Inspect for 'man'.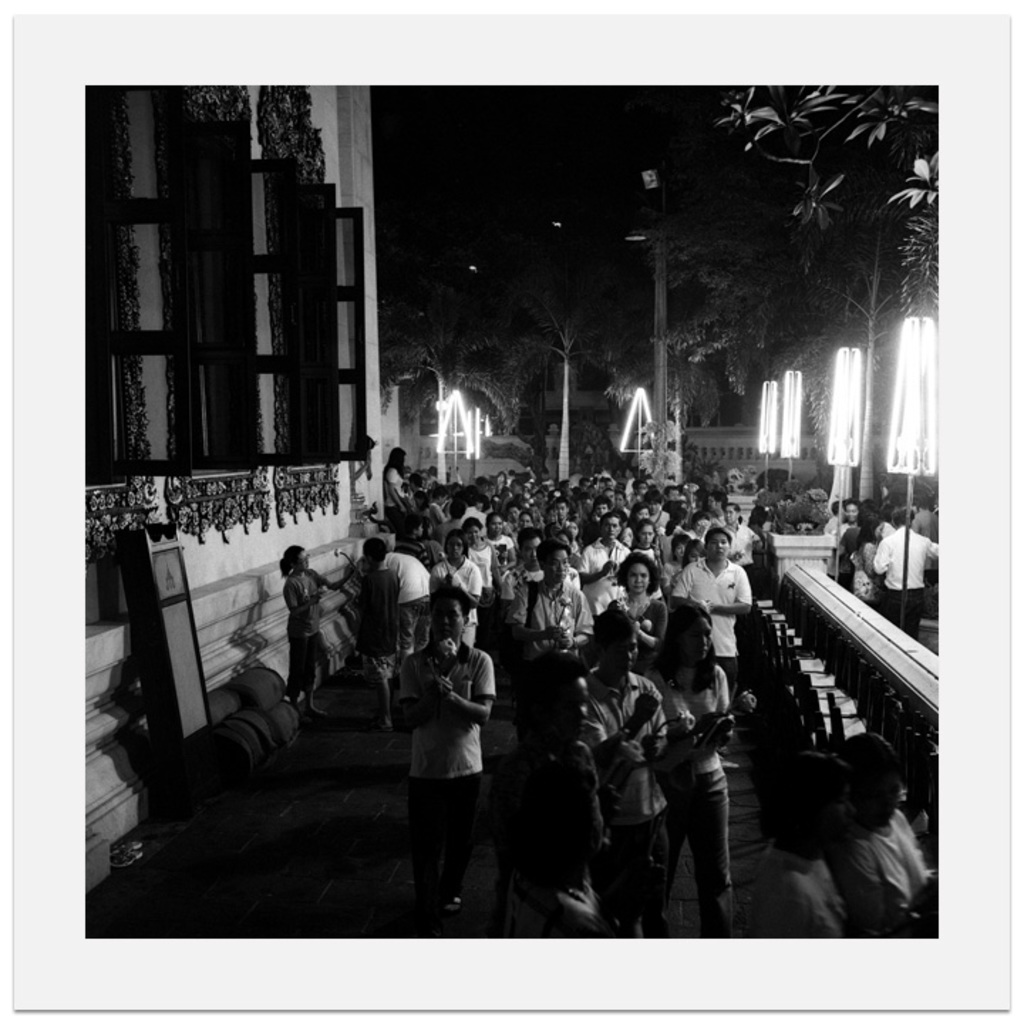
Inspection: (395,594,513,922).
